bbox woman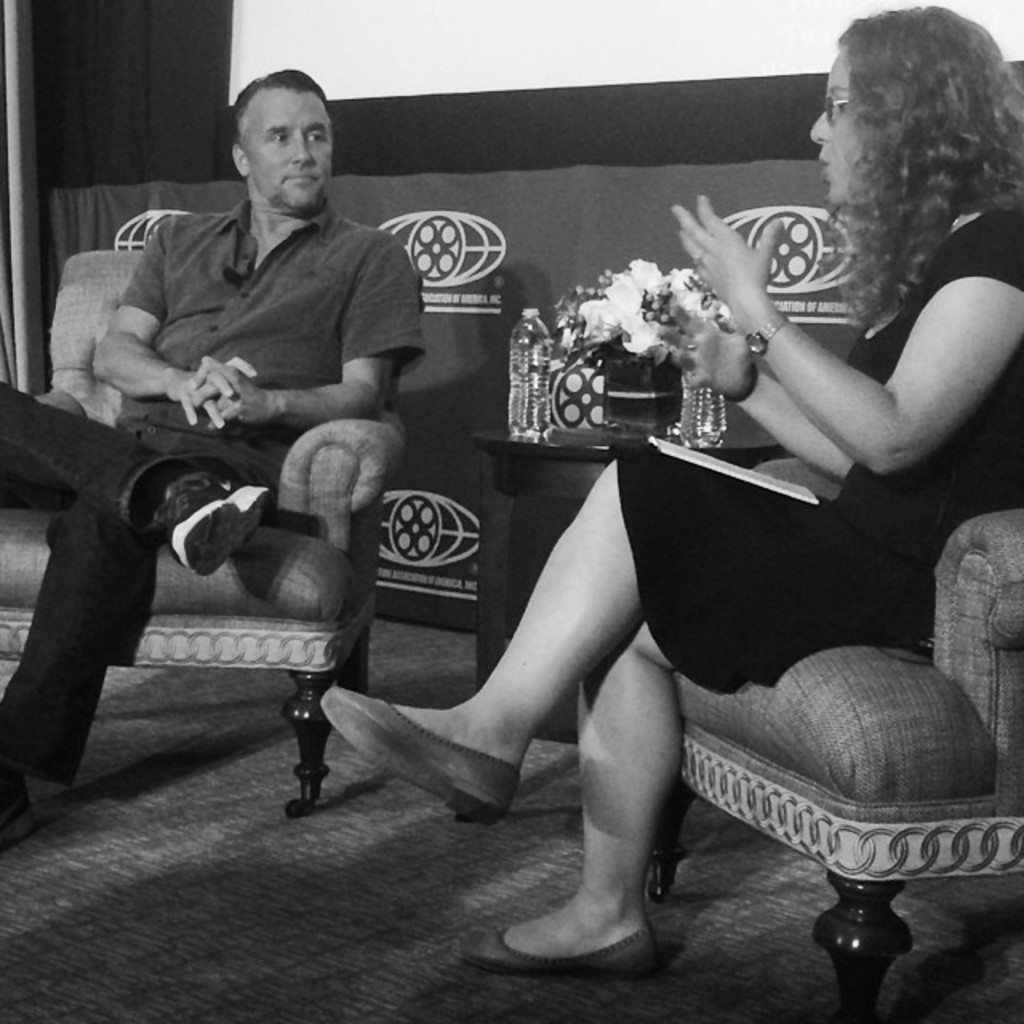
[322,0,1022,973]
